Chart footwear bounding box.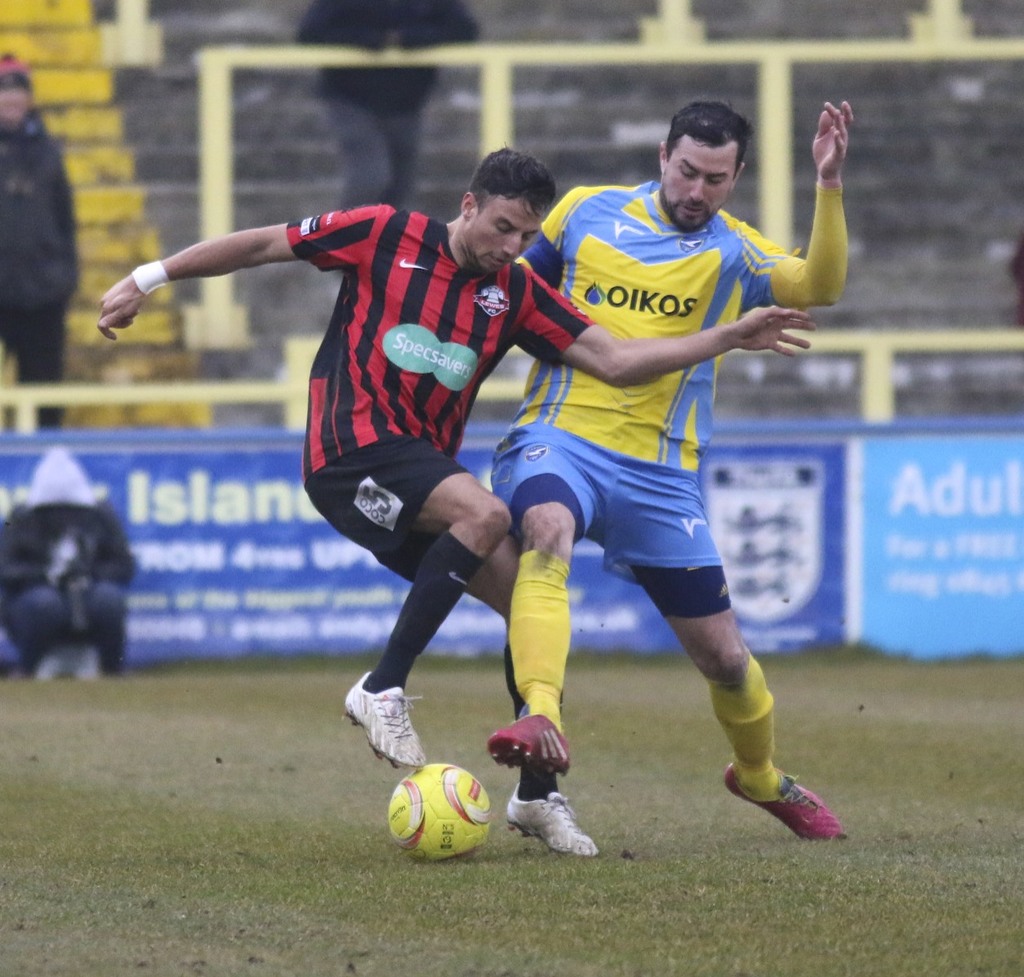
Charted: pyautogui.locateOnScreen(723, 761, 843, 840).
